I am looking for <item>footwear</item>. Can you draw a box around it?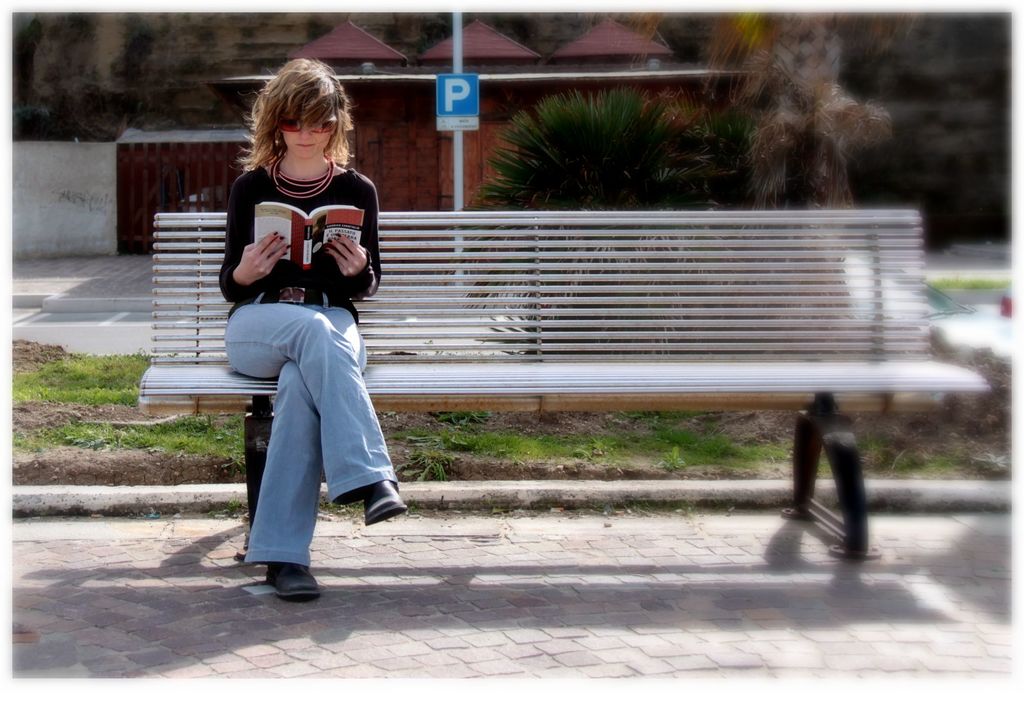
Sure, the bounding box is x1=362, y1=481, x2=410, y2=526.
